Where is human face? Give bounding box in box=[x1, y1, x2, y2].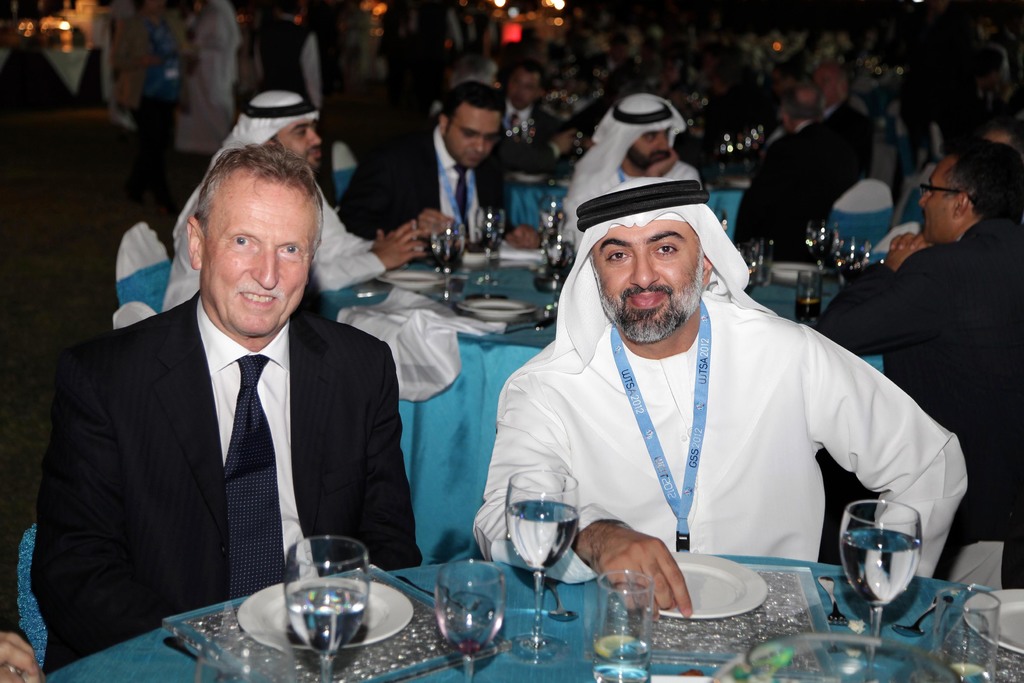
box=[448, 106, 499, 168].
